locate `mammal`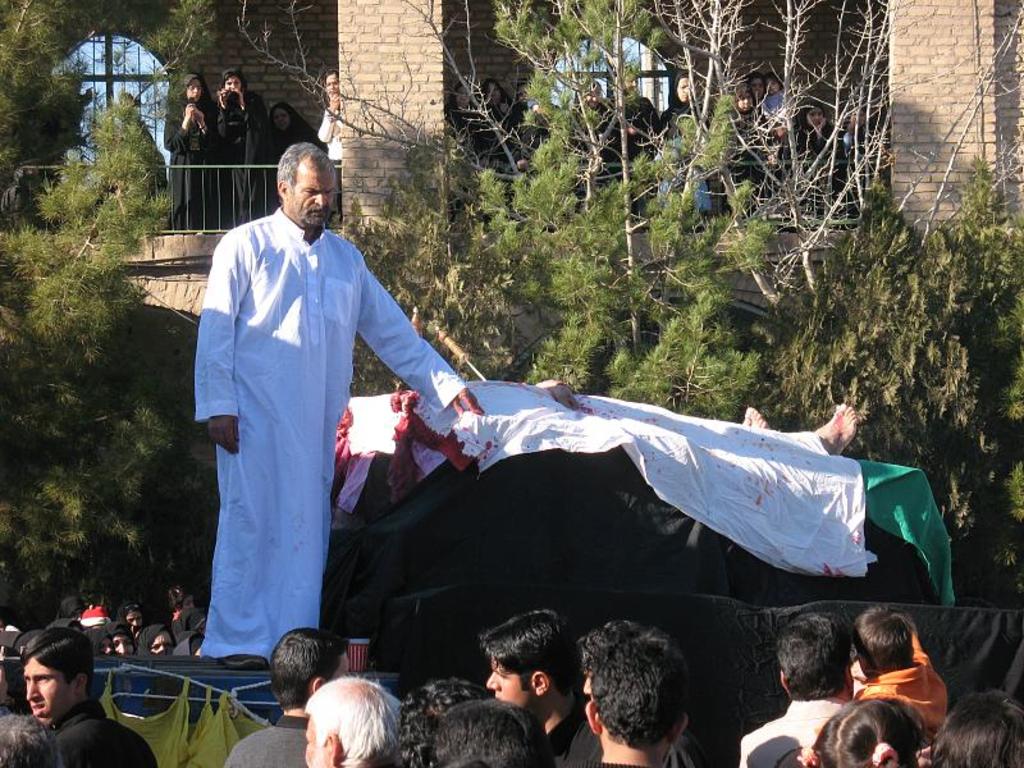
(x1=430, y1=695, x2=554, y2=767)
